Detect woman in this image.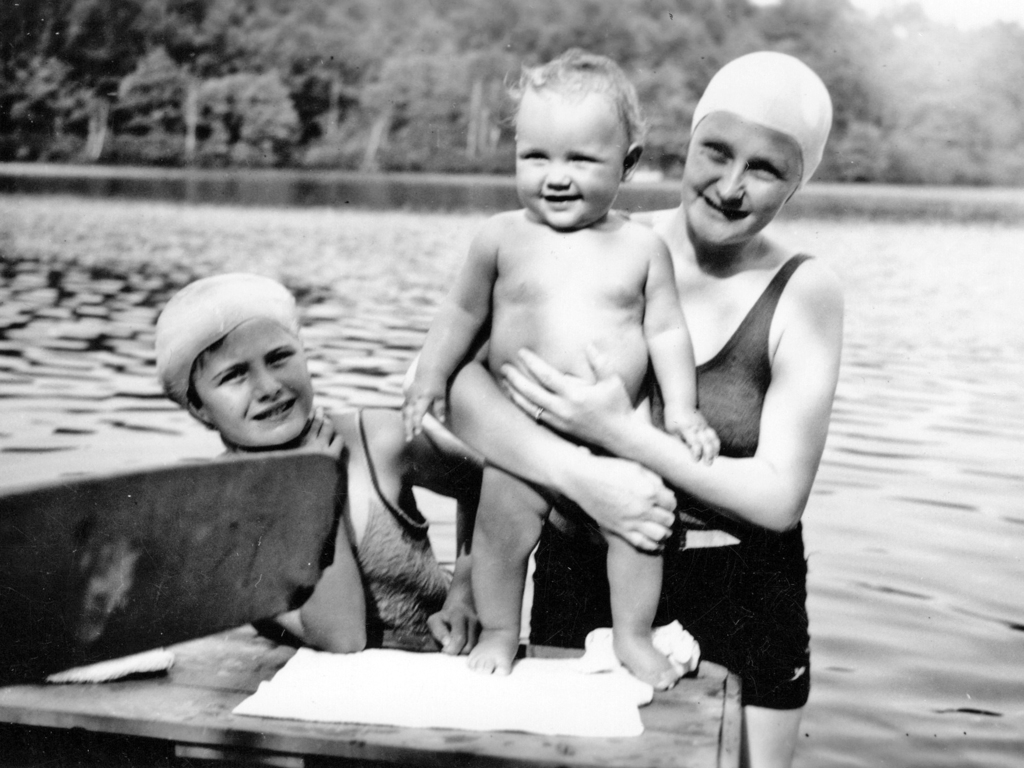
Detection: [391,62,772,737].
